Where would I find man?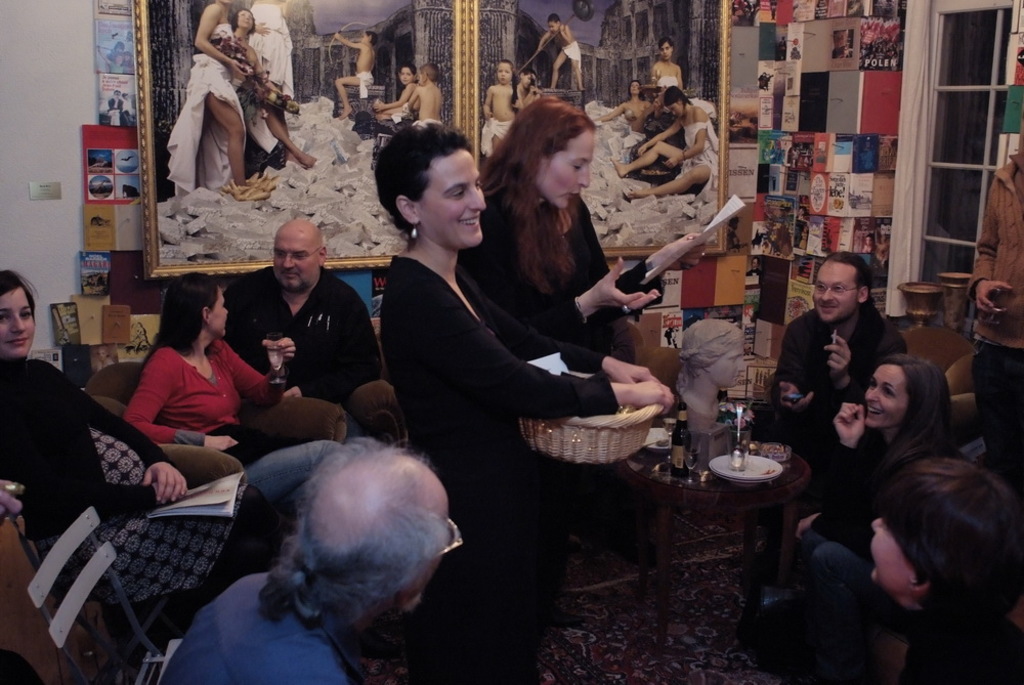
At 160:438:464:684.
